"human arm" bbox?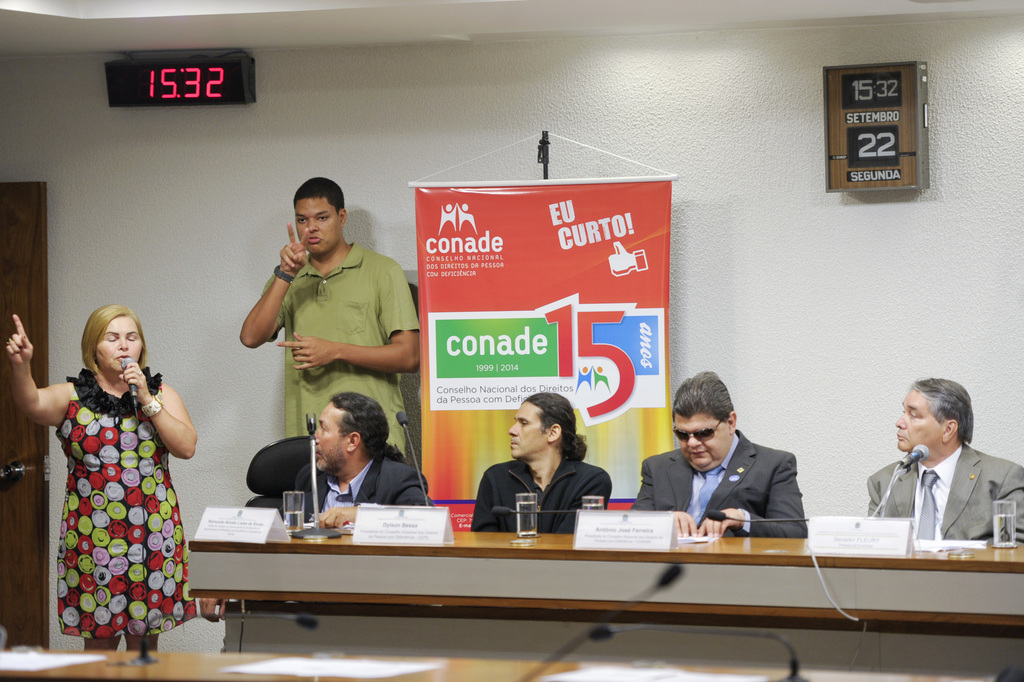
bbox(698, 452, 808, 540)
